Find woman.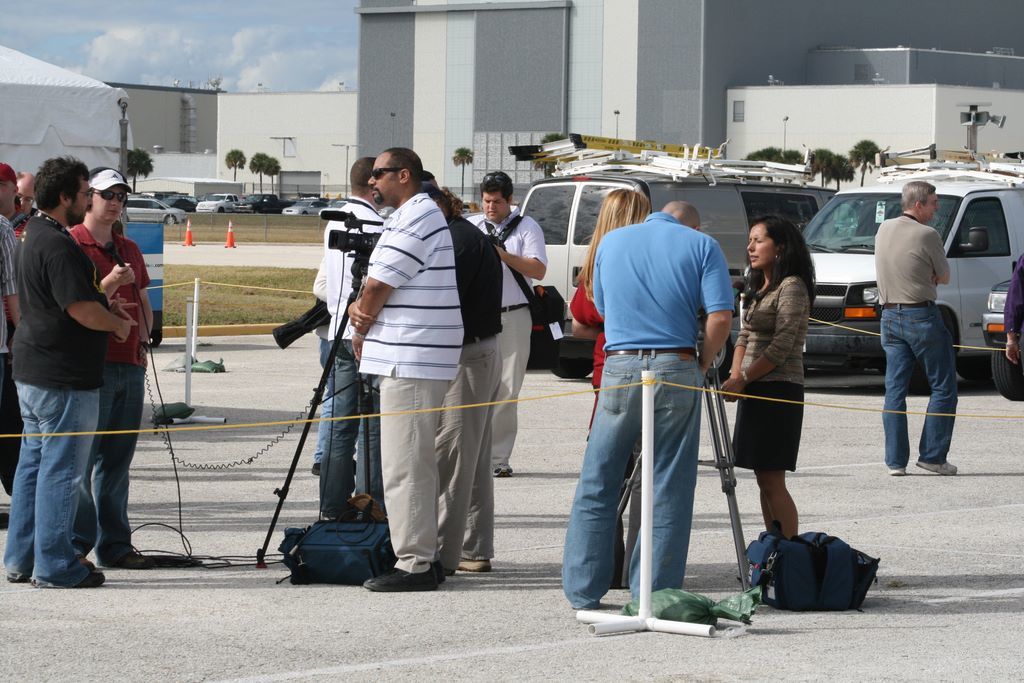
pyautogui.locateOnScreen(733, 220, 832, 589).
